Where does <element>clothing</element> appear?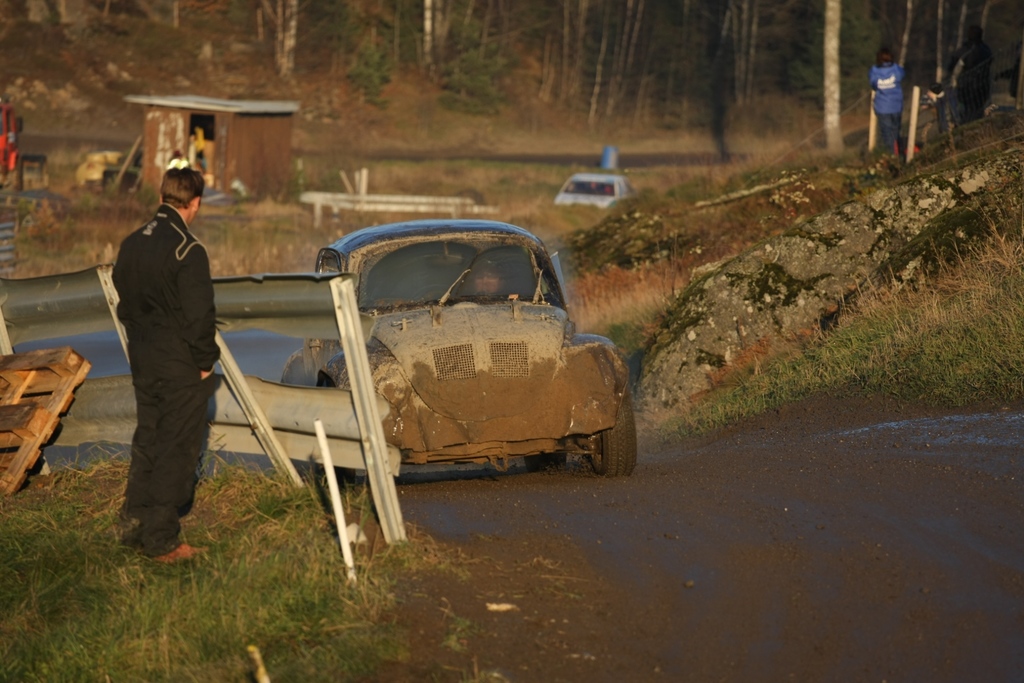
Appears at <box>103,152,221,536</box>.
